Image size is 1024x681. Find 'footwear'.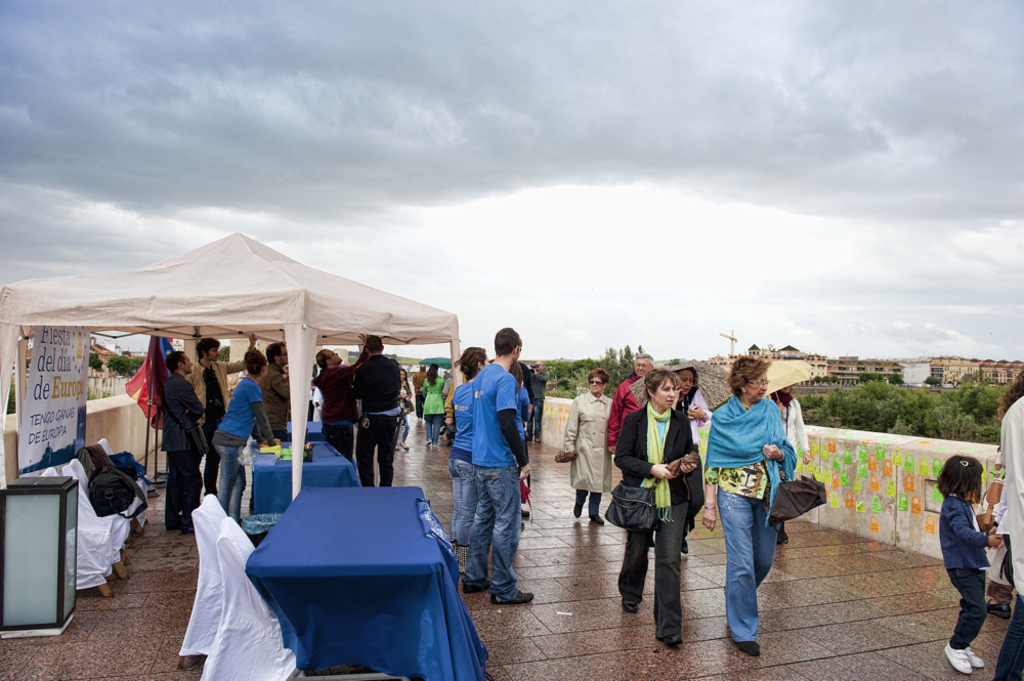
l=588, t=514, r=606, b=523.
